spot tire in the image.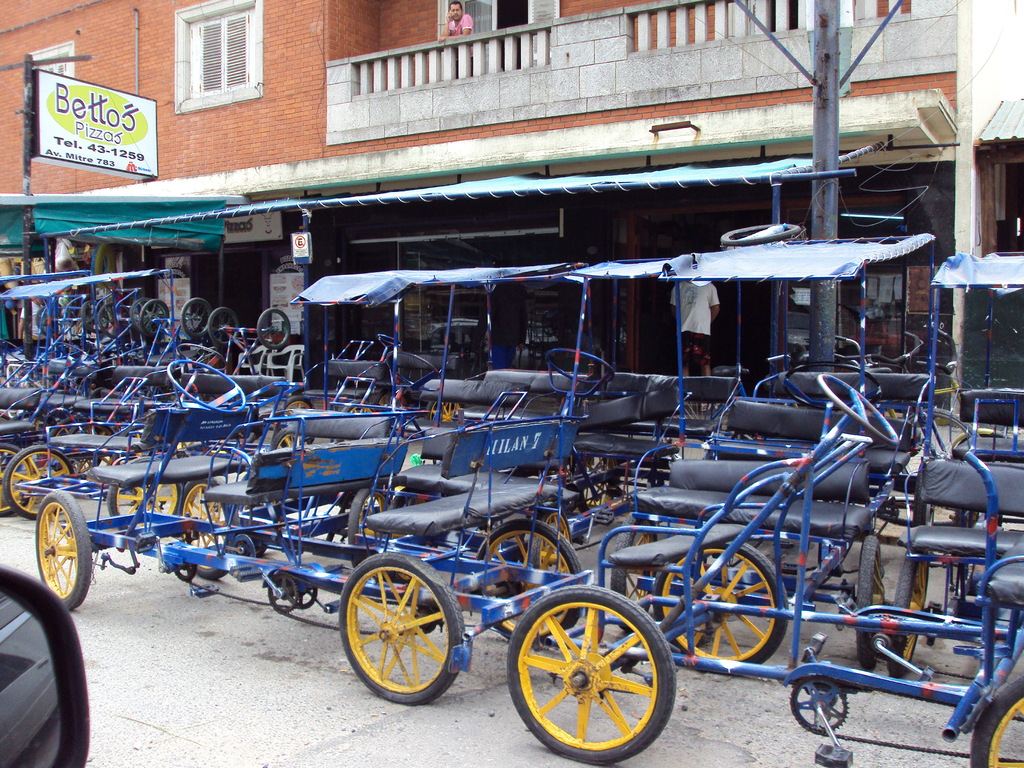
tire found at left=1, top=441, right=75, bottom=515.
